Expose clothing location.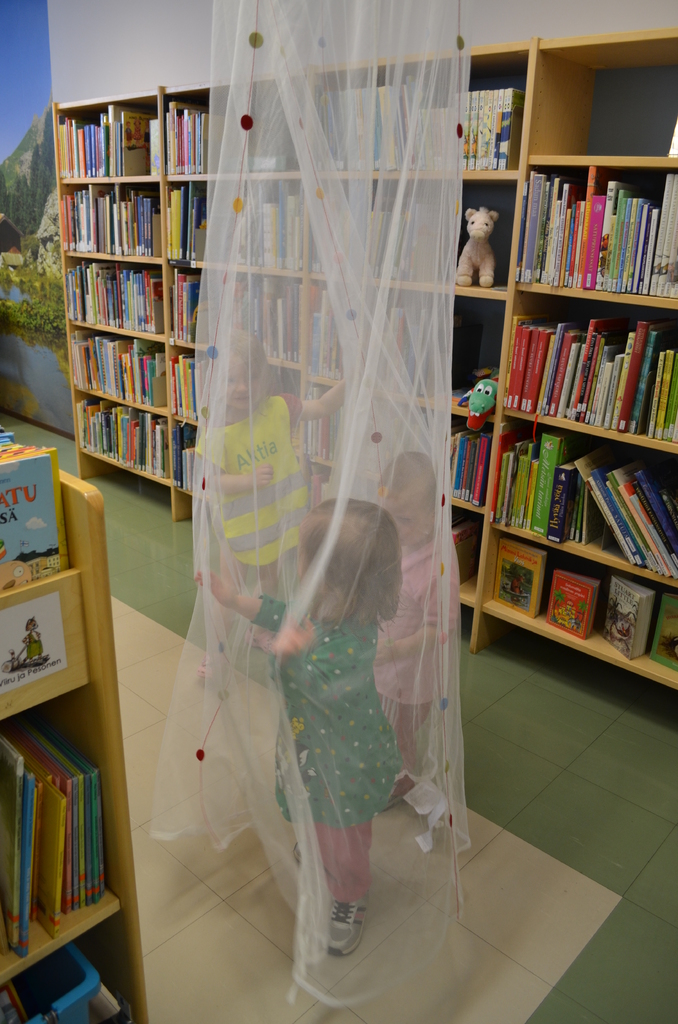
Exposed at l=187, t=391, r=312, b=589.
